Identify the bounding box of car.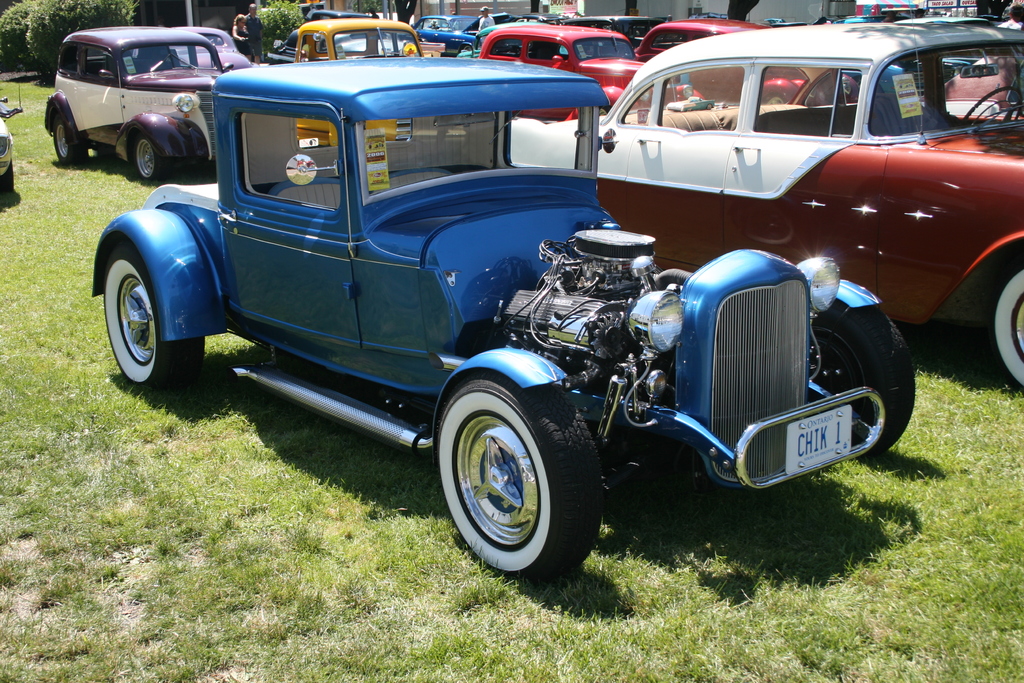
bbox=(478, 28, 703, 122).
